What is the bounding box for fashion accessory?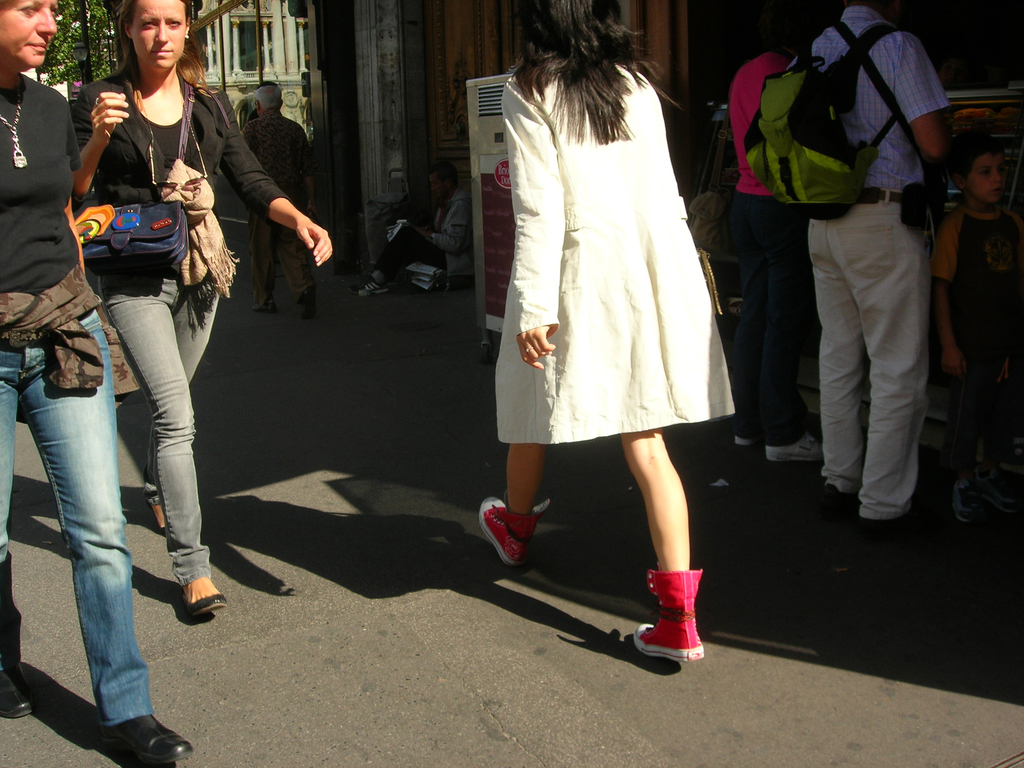
crop(477, 494, 538, 570).
